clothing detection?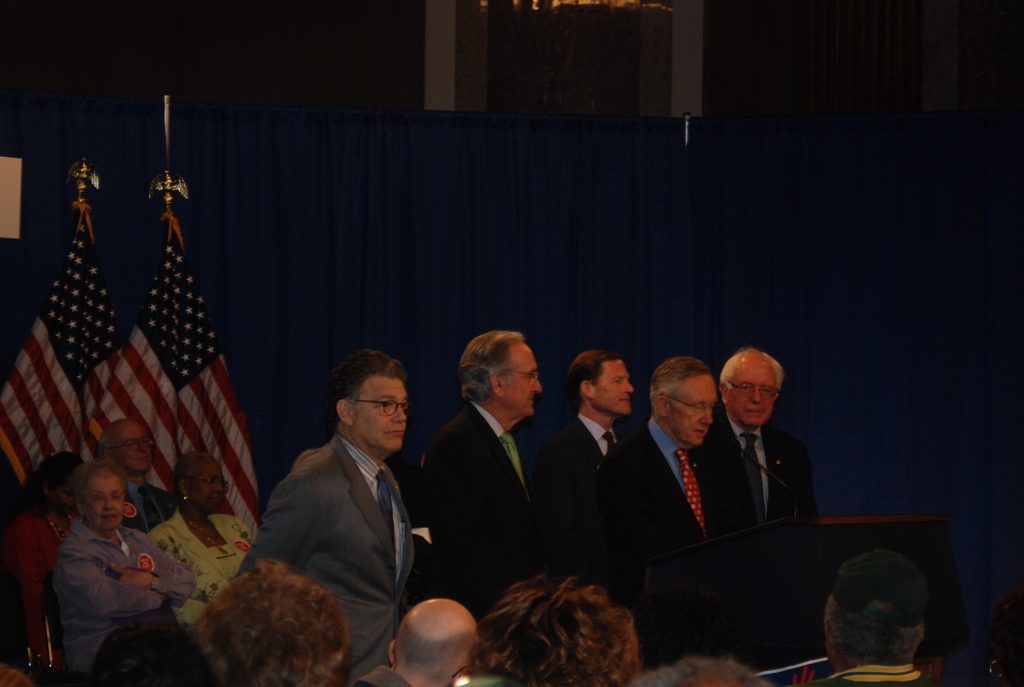
BBox(353, 665, 414, 686)
